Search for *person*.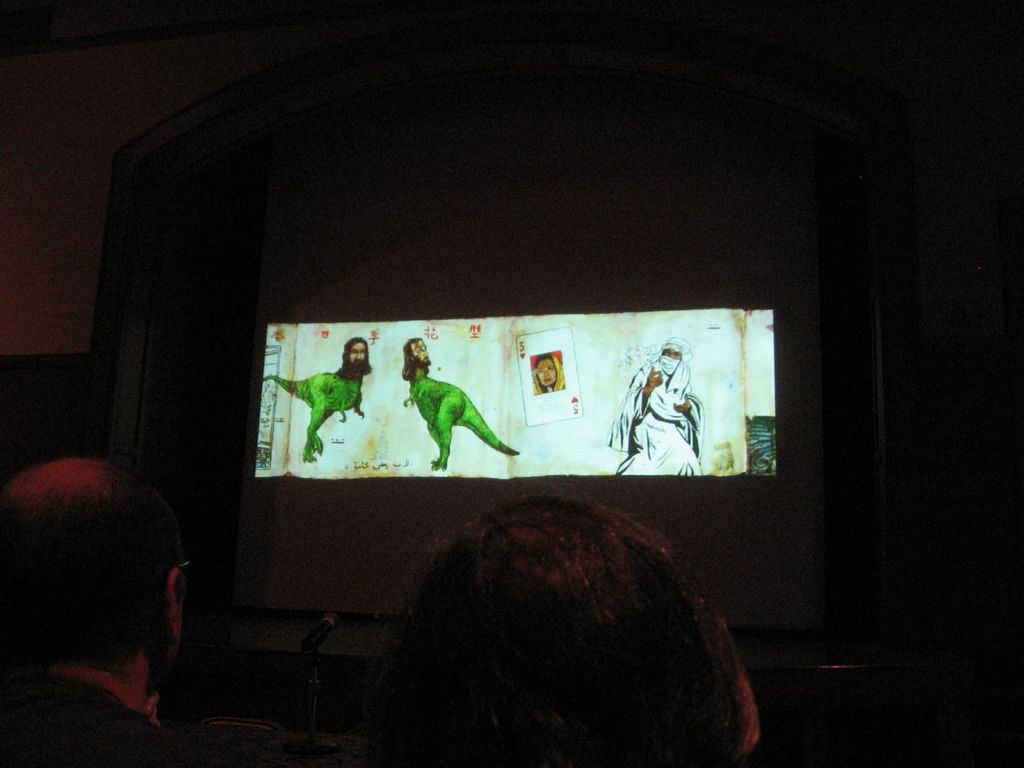
Found at (left=390, top=483, right=761, bottom=767).
